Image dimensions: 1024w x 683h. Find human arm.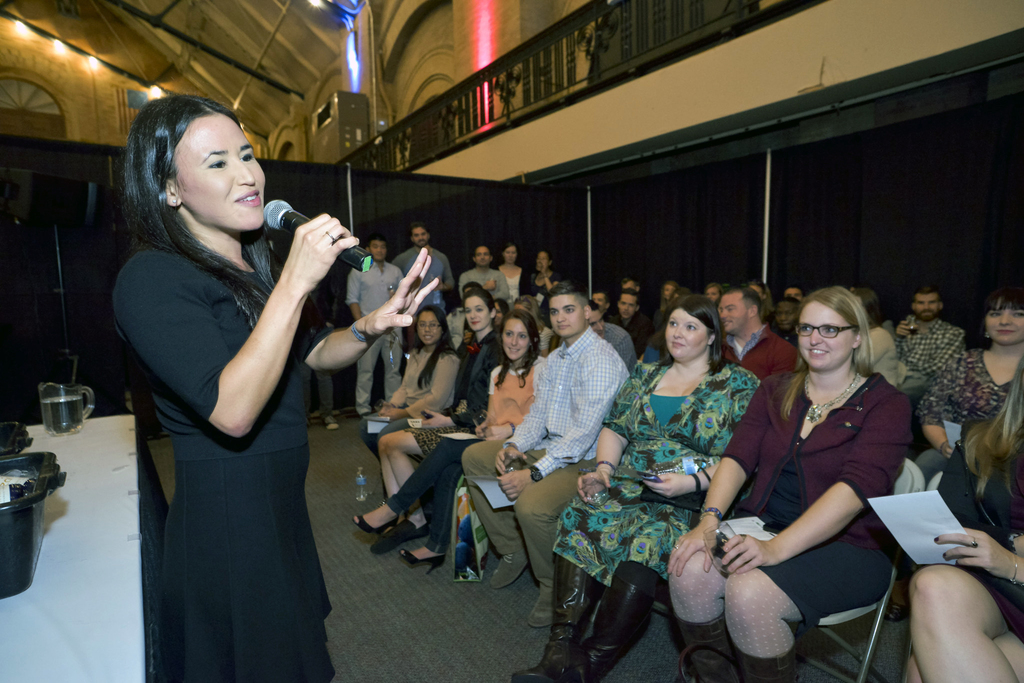
(915,328,963,378).
